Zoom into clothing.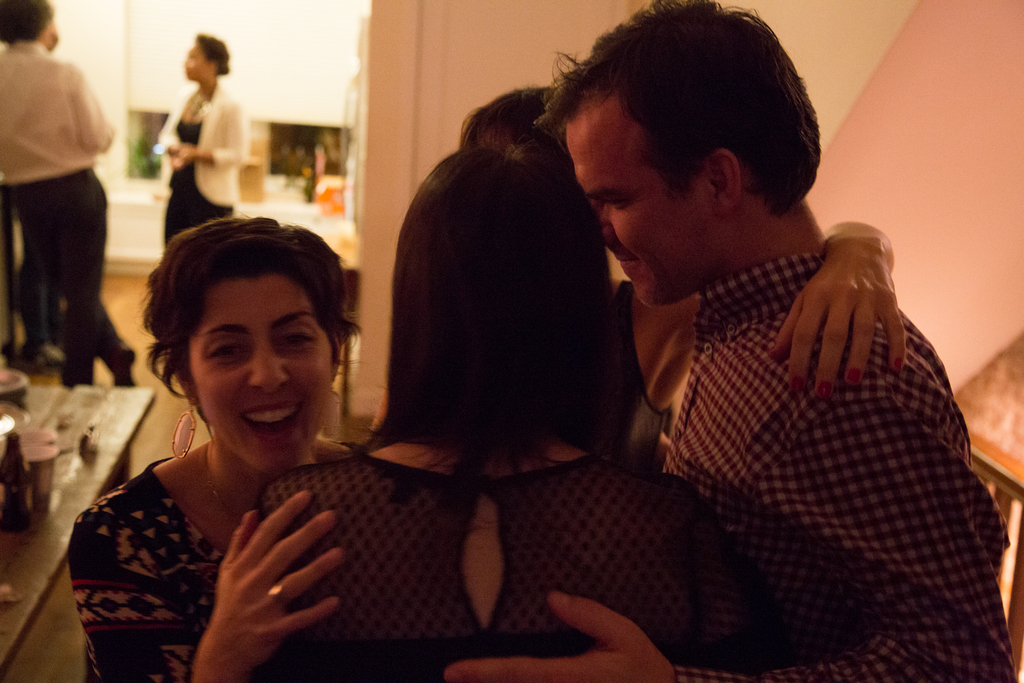
Zoom target: (264, 441, 757, 682).
